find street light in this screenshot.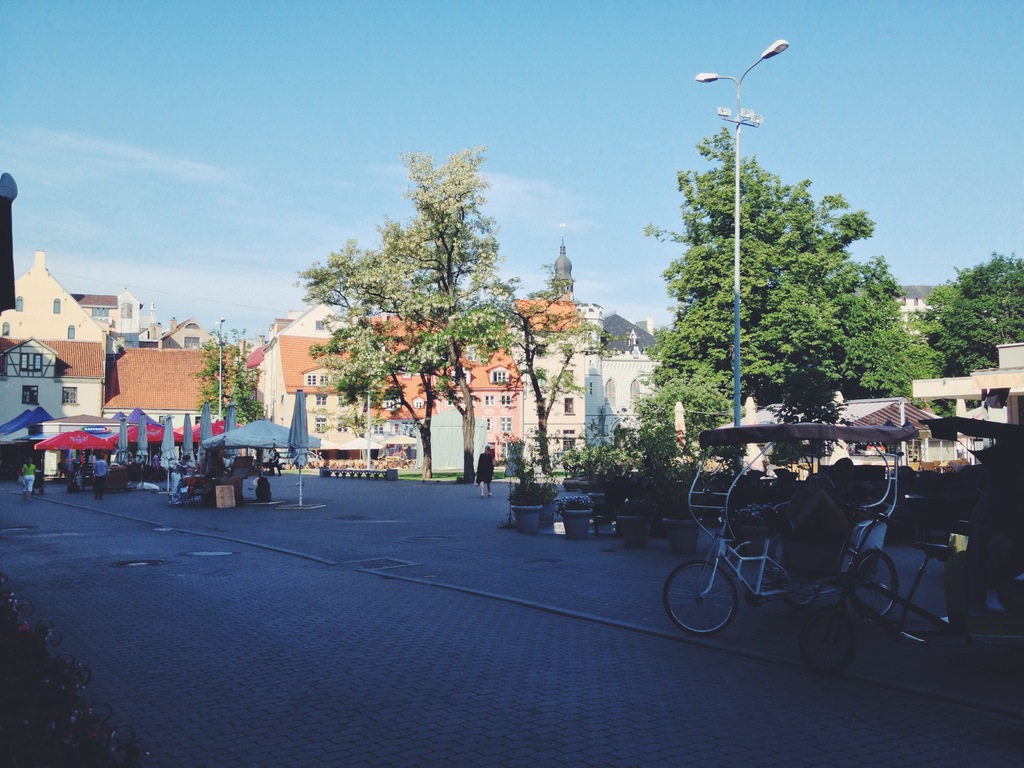
The bounding box for street light is 692:38:796:466.
